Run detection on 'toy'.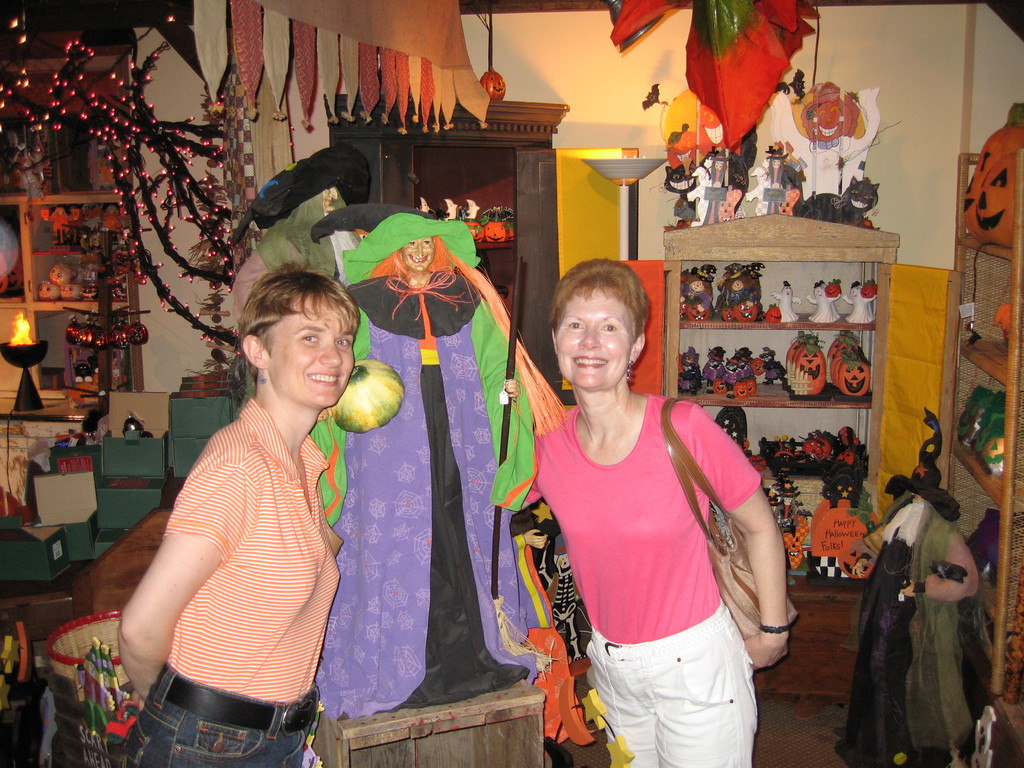
Result: BBox(677, 351, 707, 393).
